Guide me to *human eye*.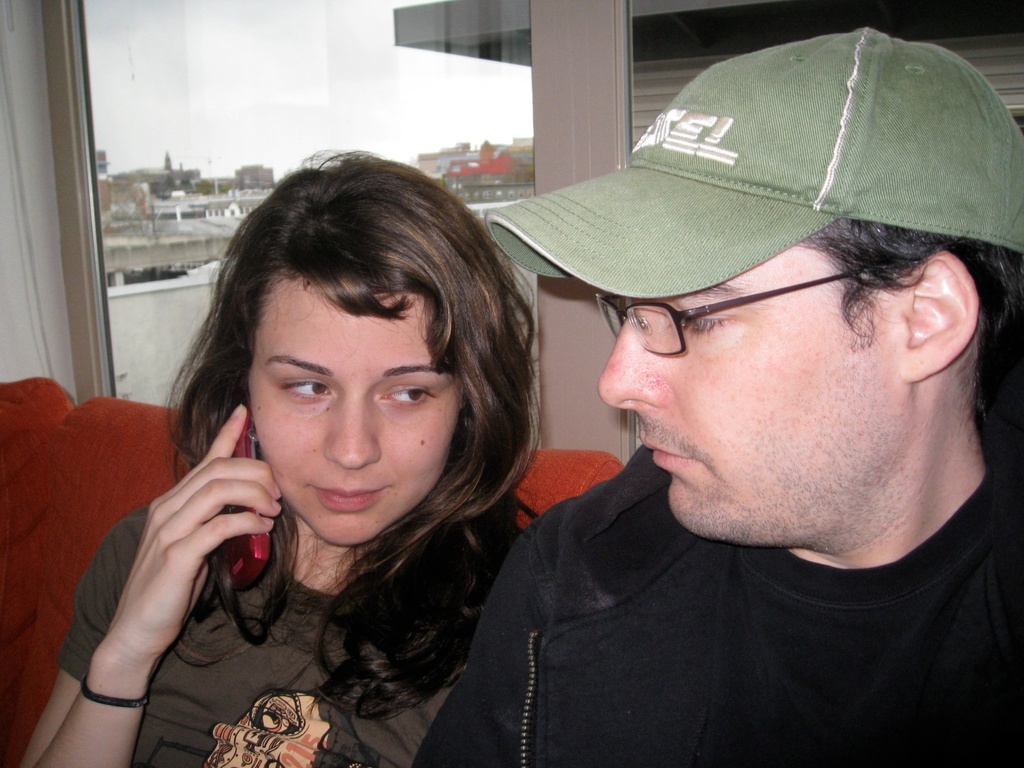
Guidance: region(276, 375, 335, 404).
